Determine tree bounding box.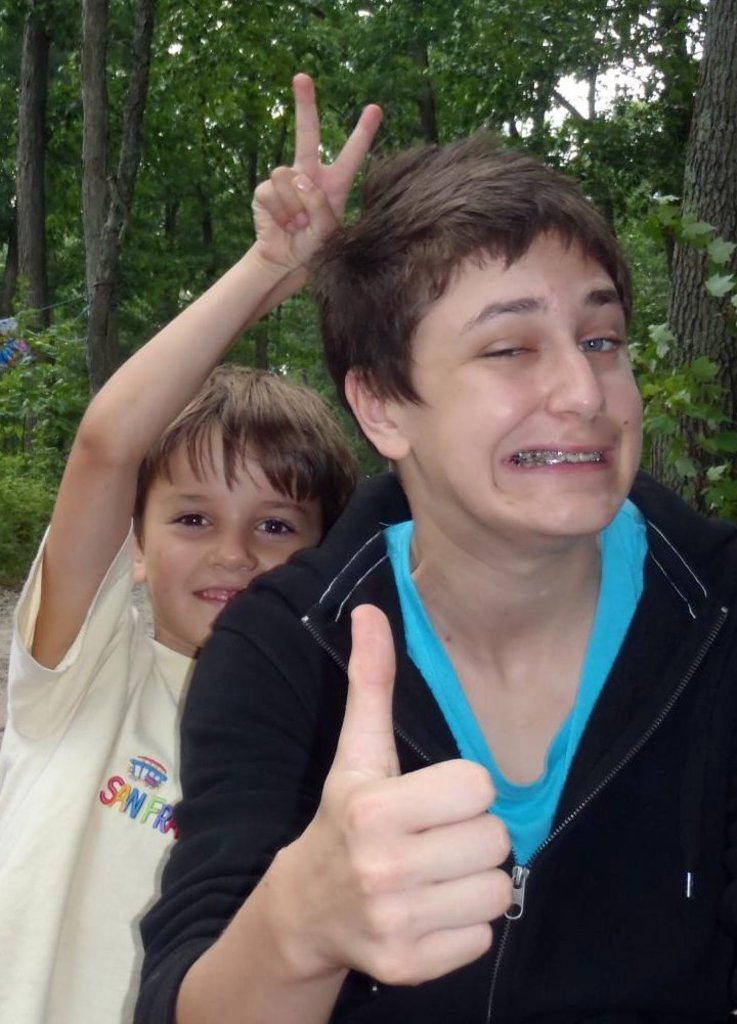
Determined: bbox=[11, 0, 50, 330].
